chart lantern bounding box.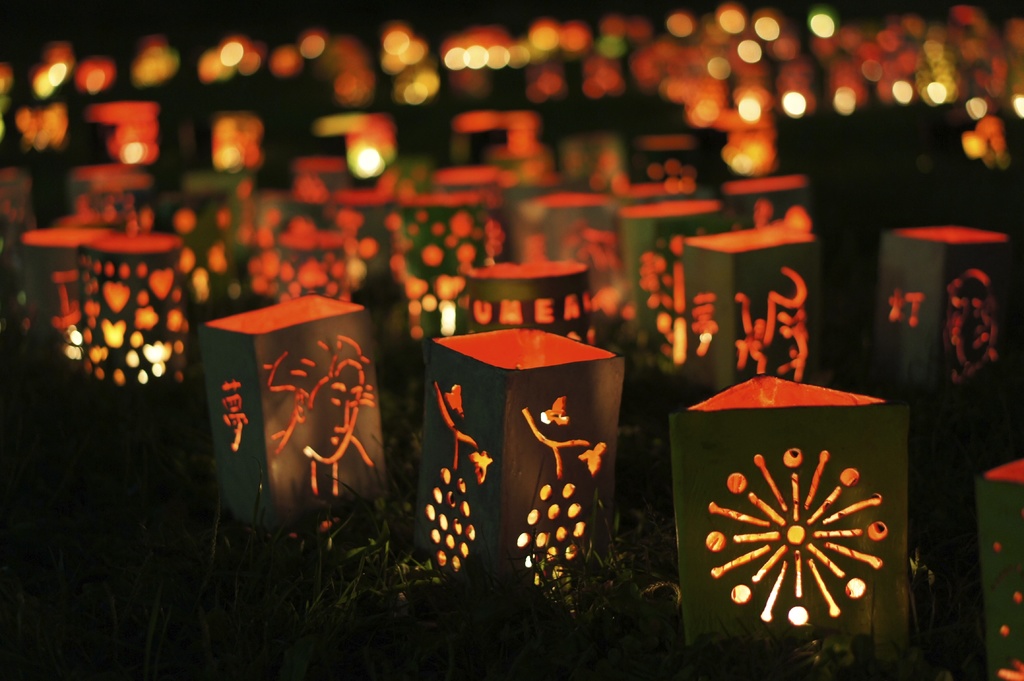
Charted: left=666, top=376, right=908, bottom=680.
